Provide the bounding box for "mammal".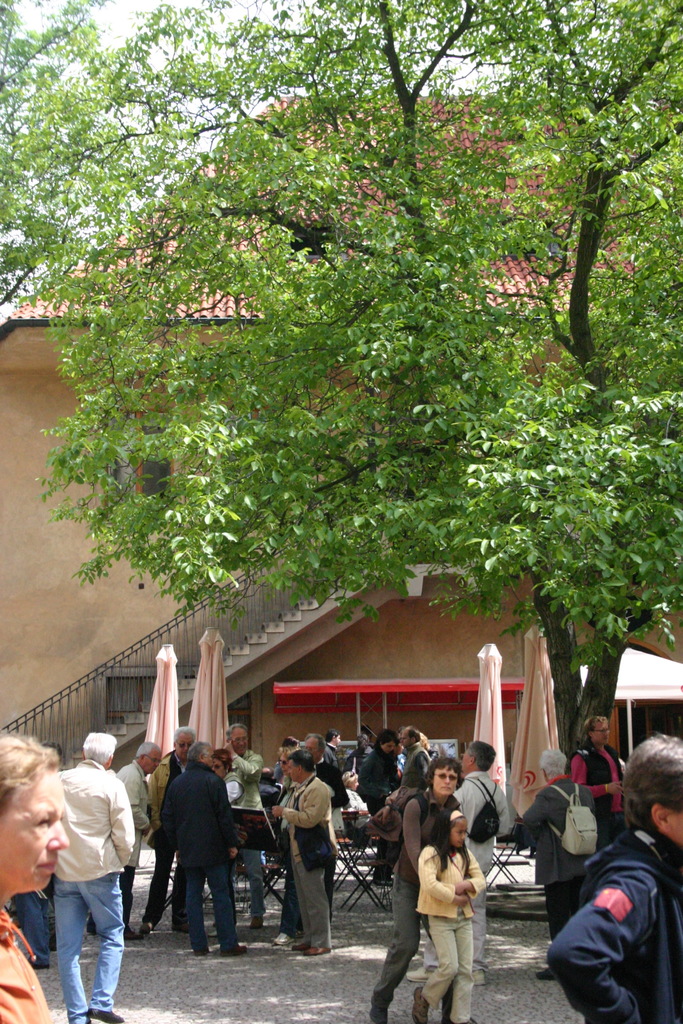
{"left": 52, "top": 729, "right": 133, "bottom": 1023}.
